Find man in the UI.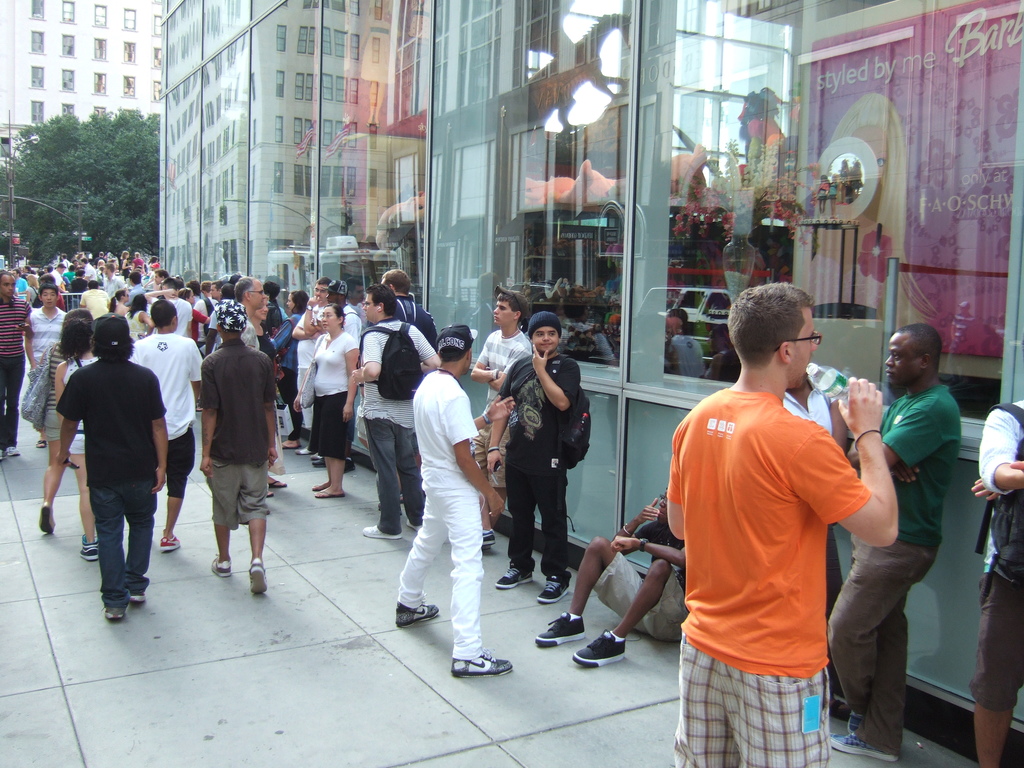
UI element at region(534, 488, 684, 669).
